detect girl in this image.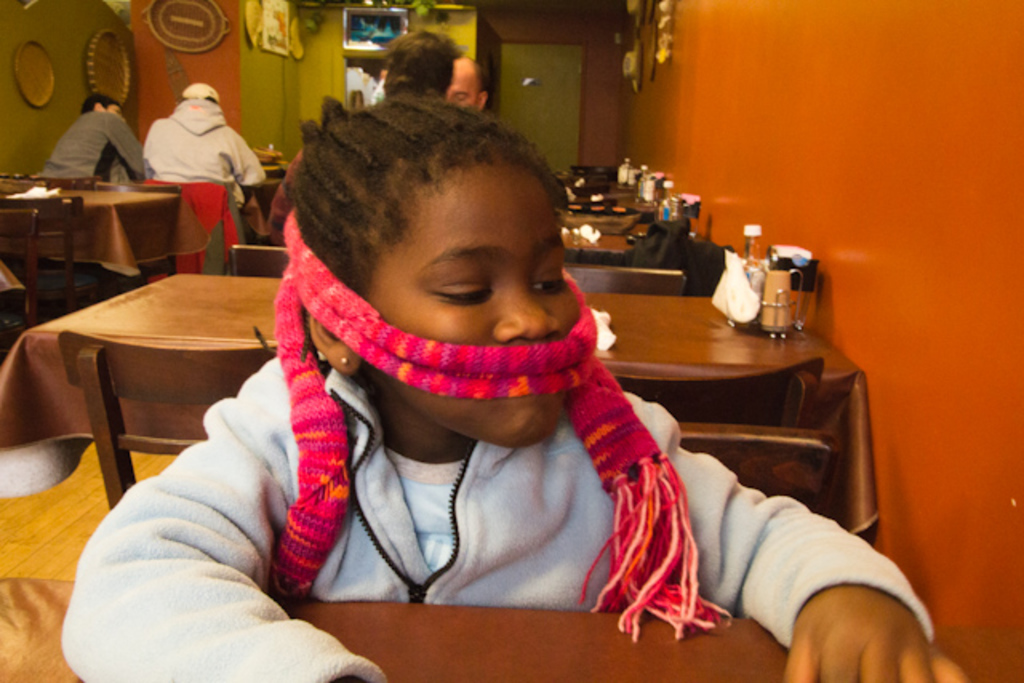
Detection: crop(59, 94, 963, 680).
